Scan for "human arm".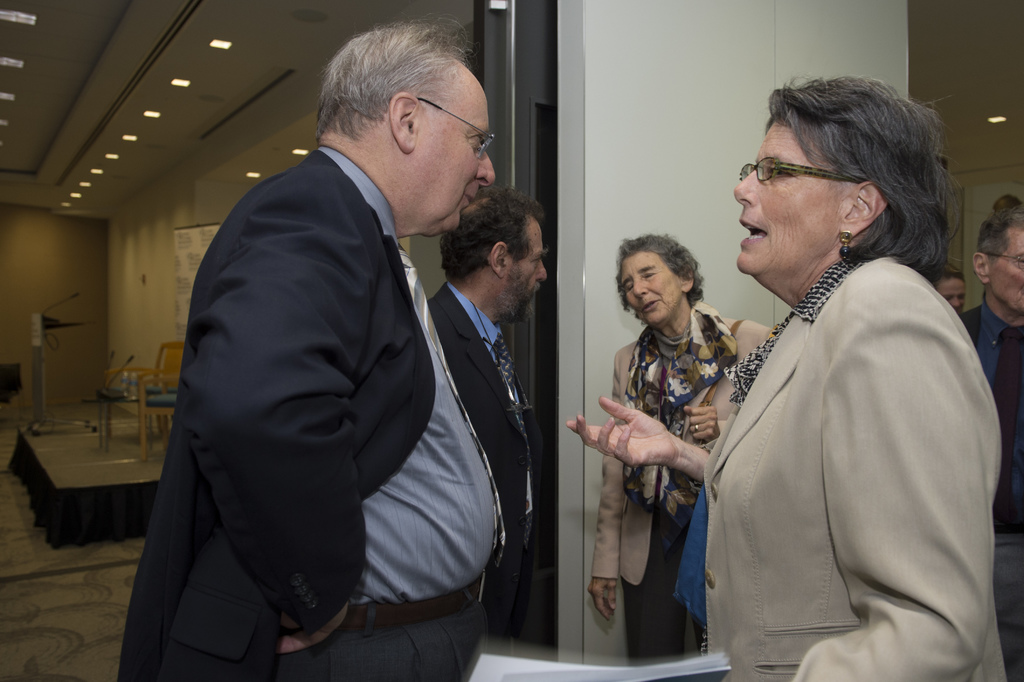
Scan result: bbox=[586, 375, 624, 620].
